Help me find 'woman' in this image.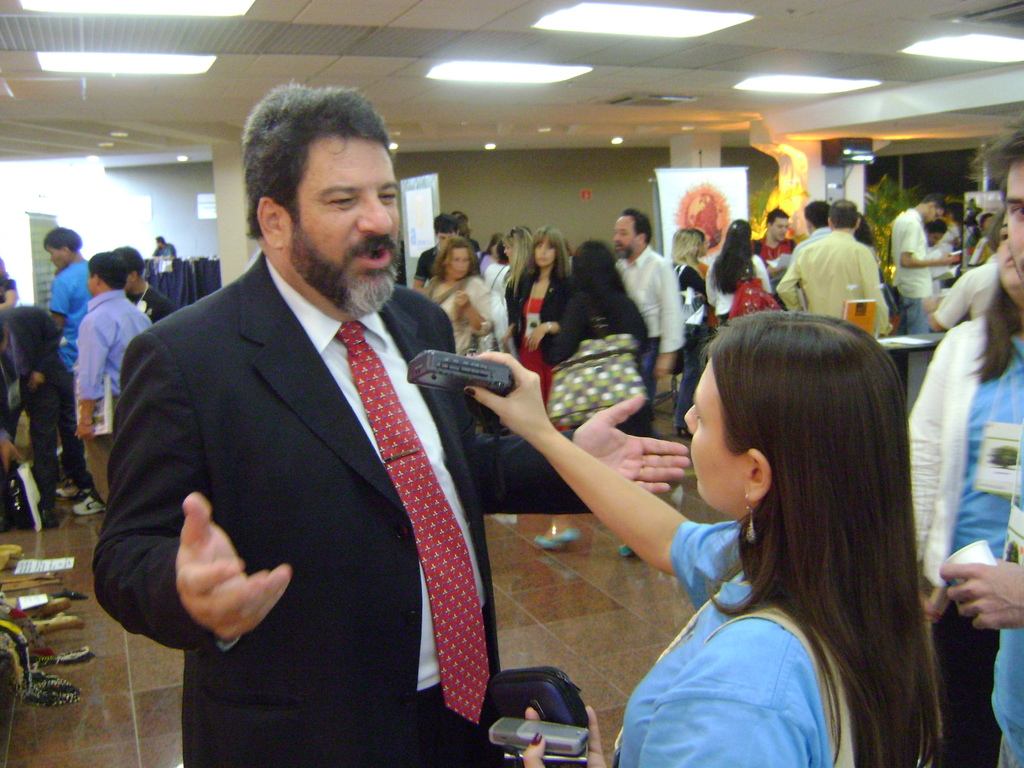
Found it: 857,209,899,328.
